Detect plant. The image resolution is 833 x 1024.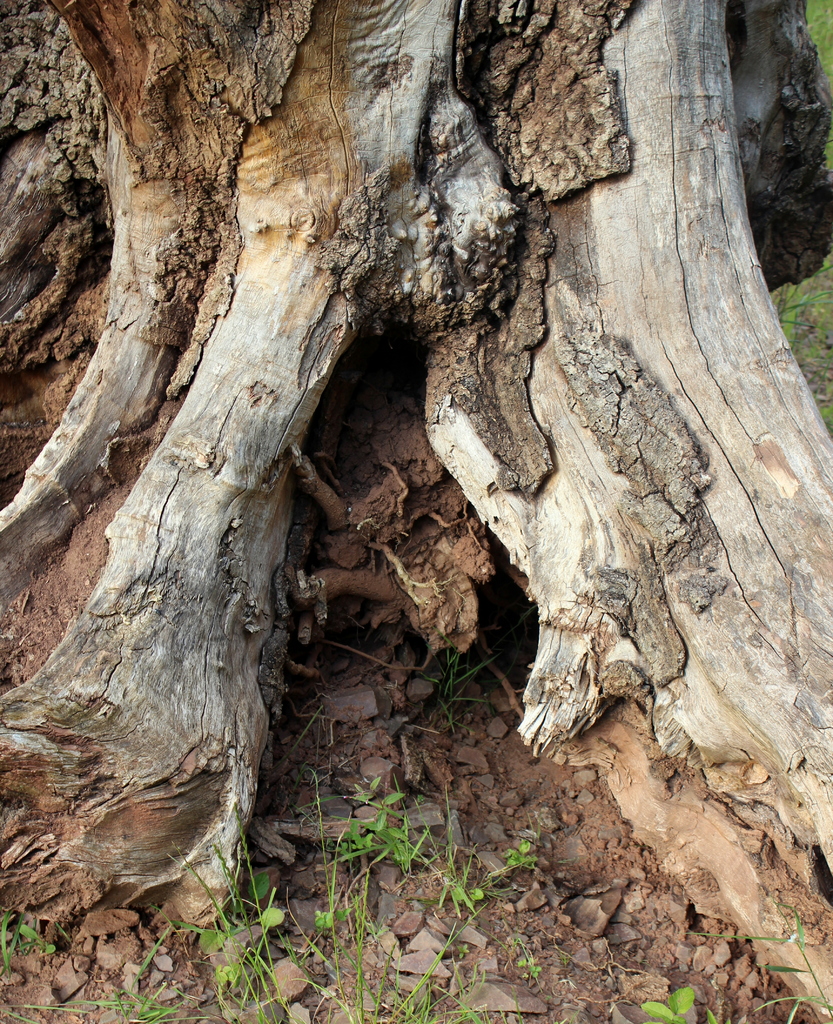
l=0, t=909, r=67, b=979.
